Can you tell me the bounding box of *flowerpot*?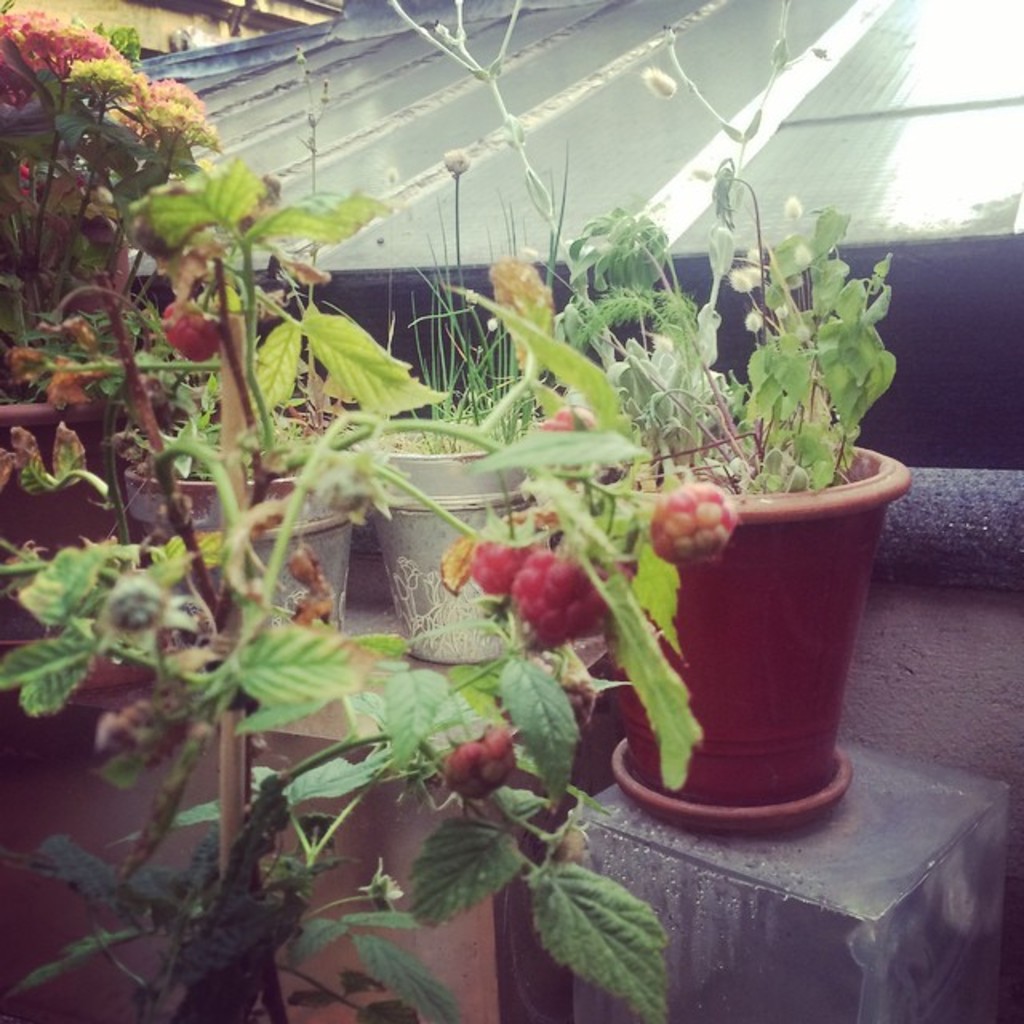
left=350, top=438, right=539, bottom=659.
